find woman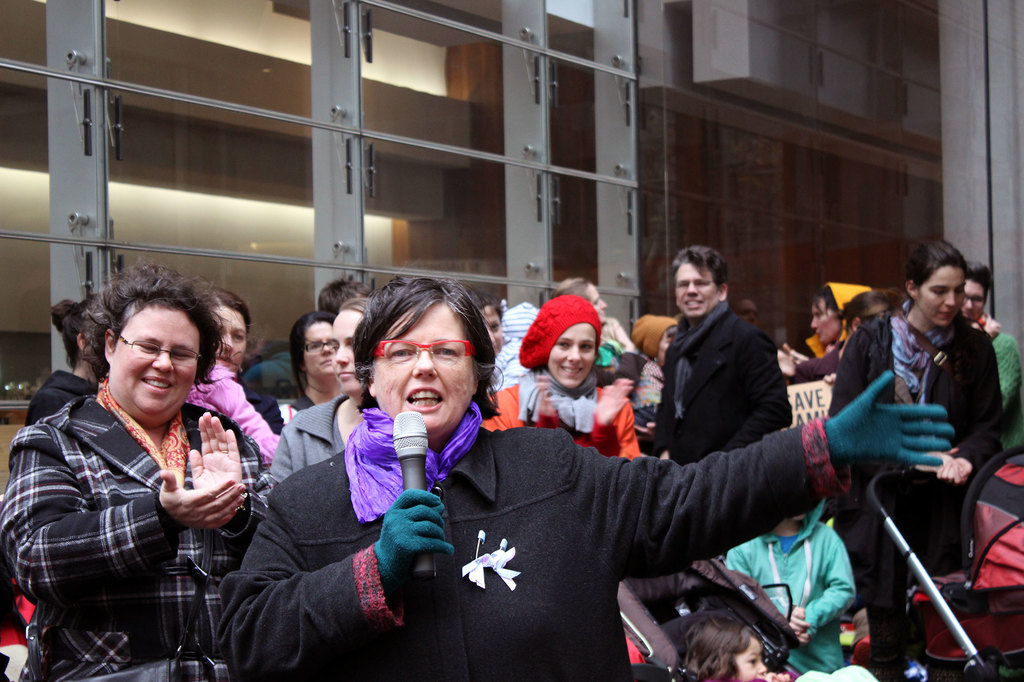
[173, 288, 287, 461]
